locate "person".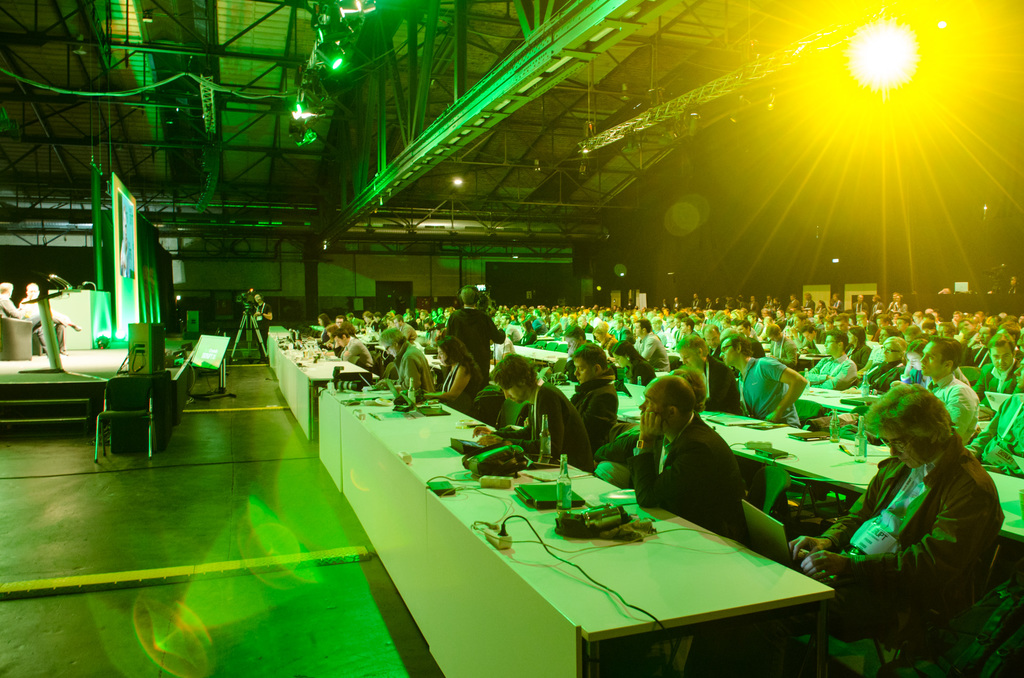
Bounding box: box=[863, 337, 910, 390].
